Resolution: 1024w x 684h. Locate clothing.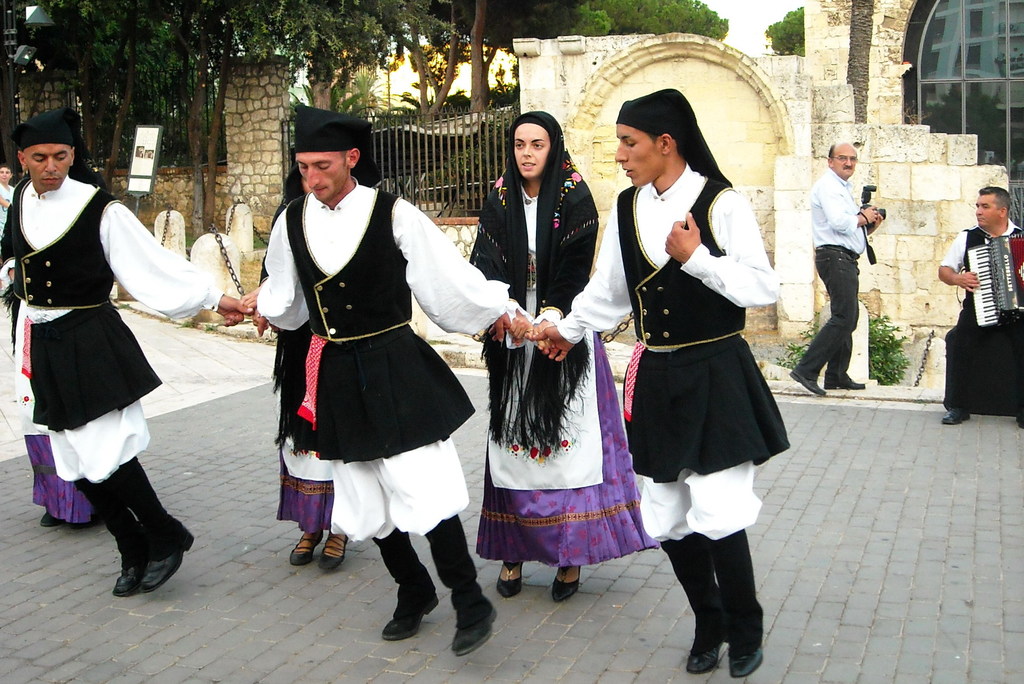
(x1=804, y1=177, x2=867, y2=384).
